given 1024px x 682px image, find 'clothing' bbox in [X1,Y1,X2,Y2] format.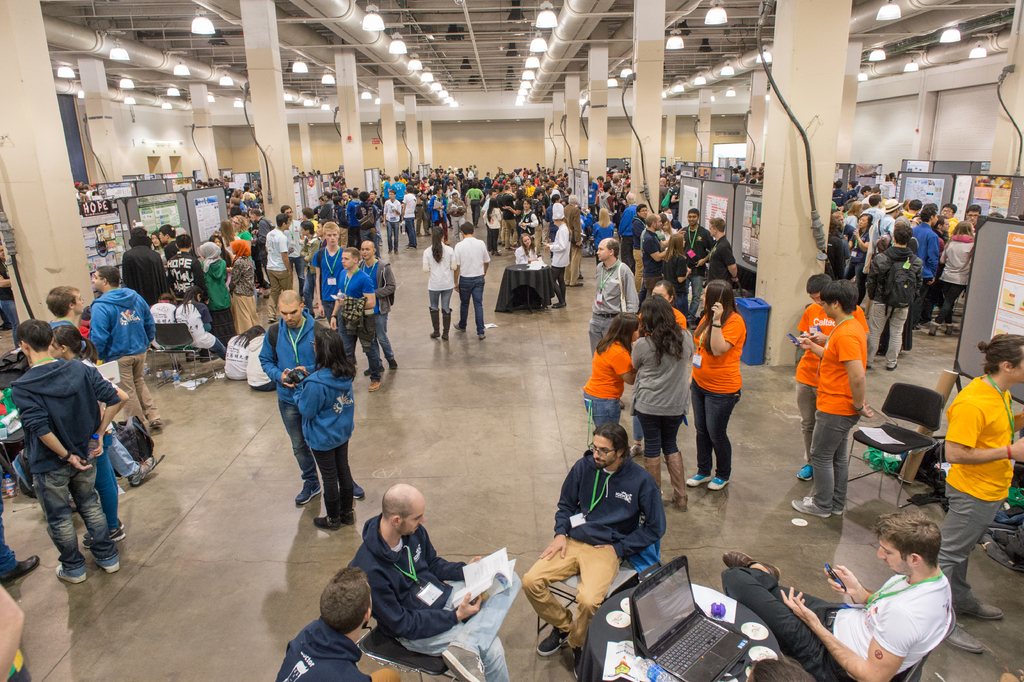
[317,240,351,305].
